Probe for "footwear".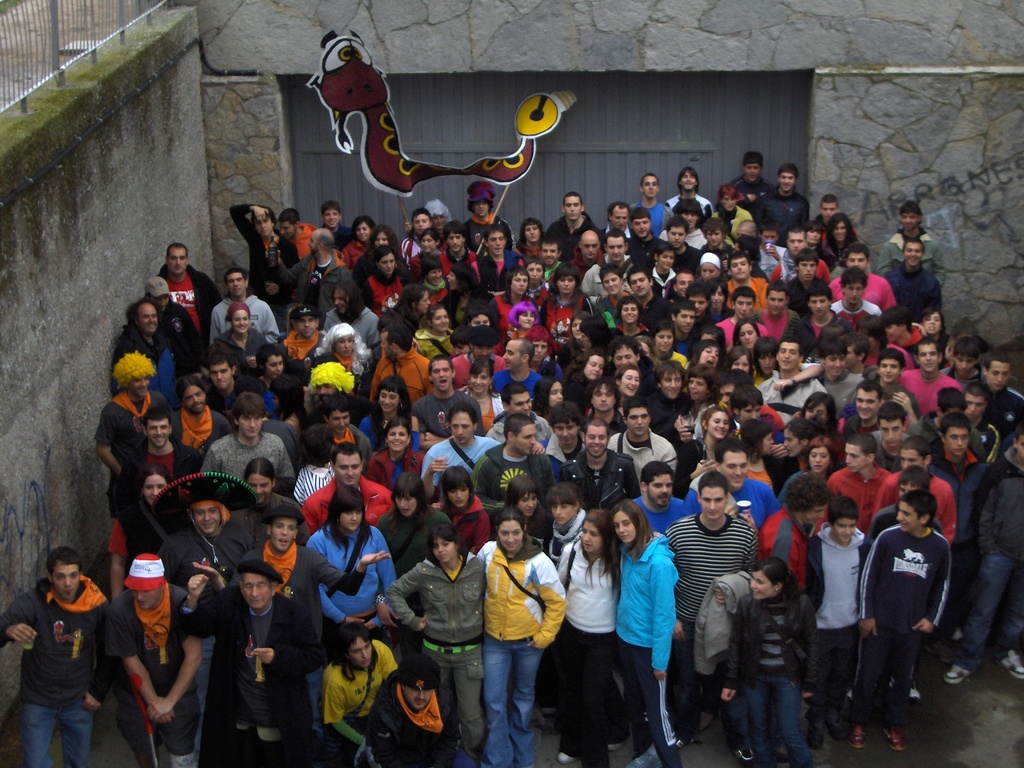
Probe result: [810, 724, 826, 751].
